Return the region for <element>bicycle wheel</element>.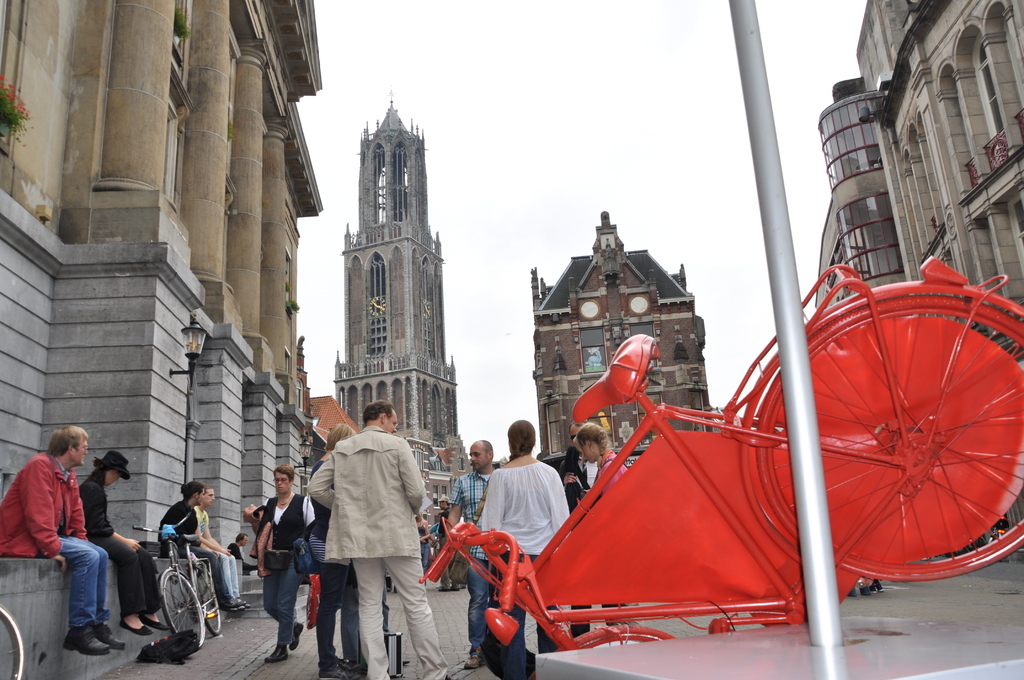
193 563 223 635.
